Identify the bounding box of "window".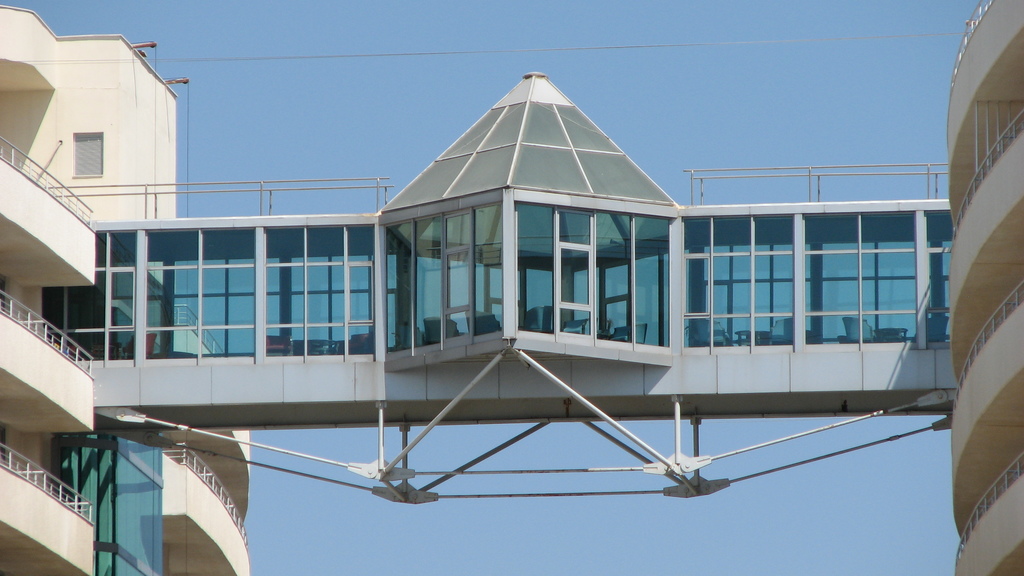
x1=383, y1=200, x2=507, y2=351.
